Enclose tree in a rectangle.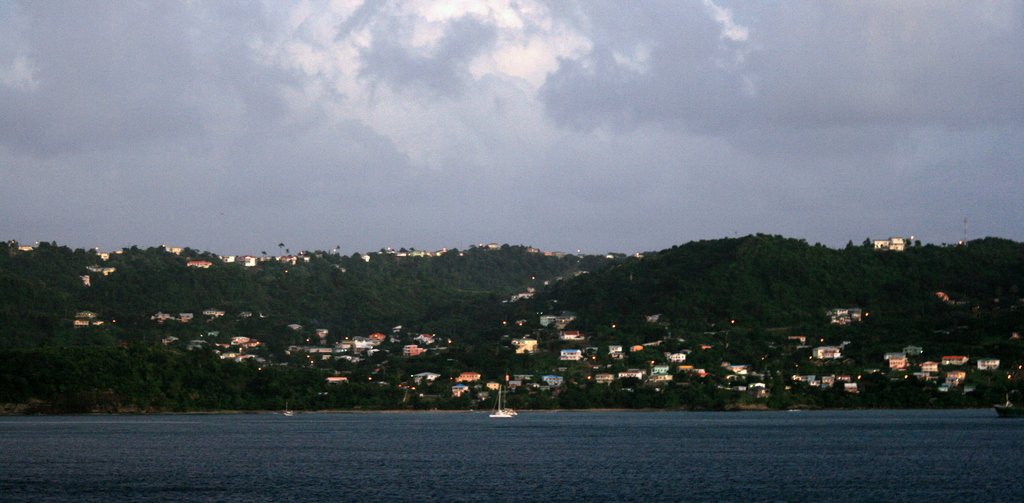
[x1=274, y1=374, x2=301, y2=412].
